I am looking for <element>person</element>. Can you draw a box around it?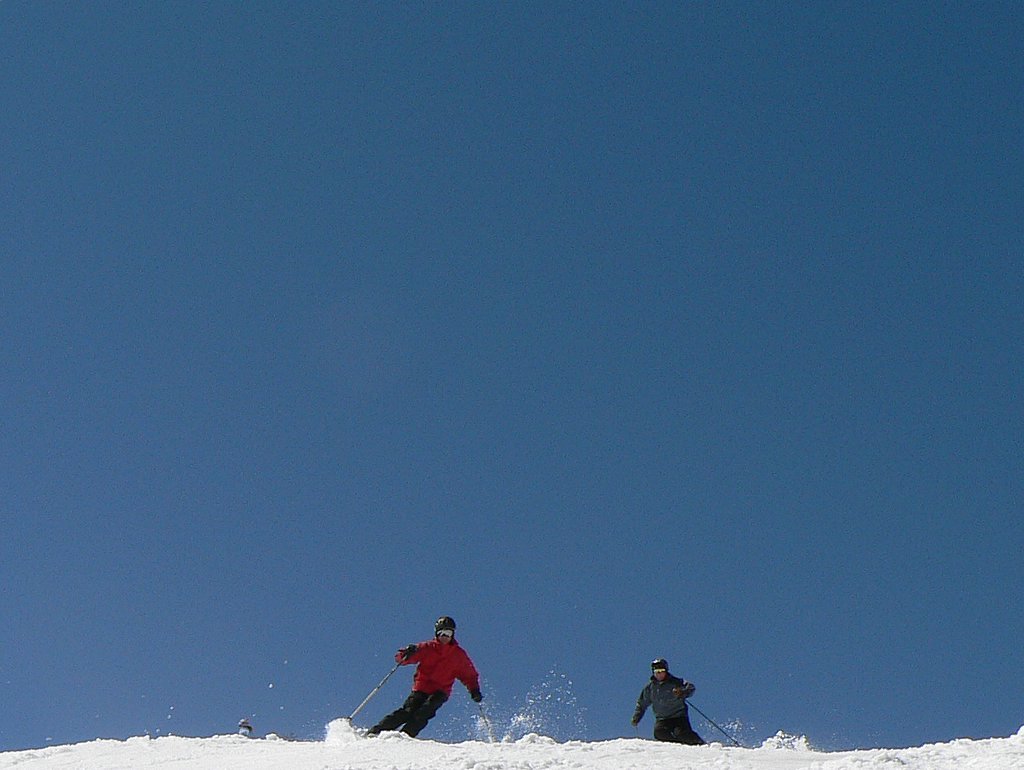
Sure, the bounding box is [x1=634, y1=662, x2=702, y2=741].
